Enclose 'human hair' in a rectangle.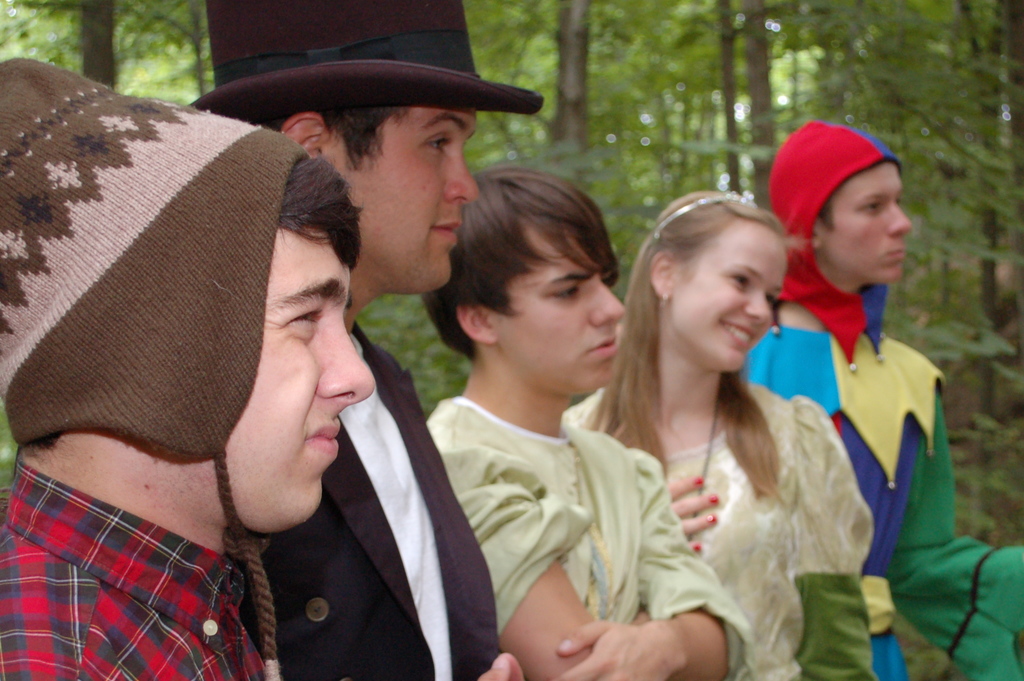
box(627, 192, 813, 489).
